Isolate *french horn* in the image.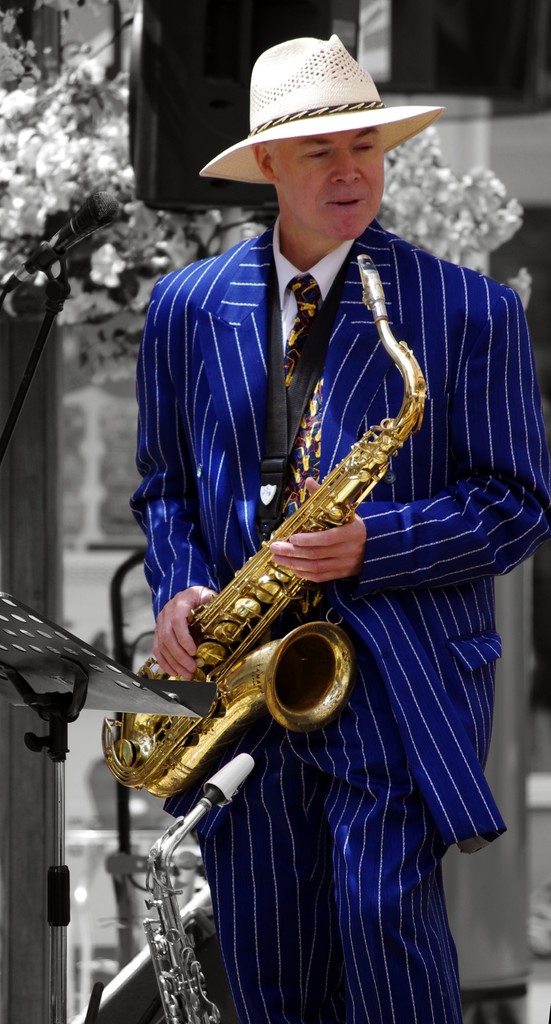
Isolated region: detection(129, 743, 255, 1021).
